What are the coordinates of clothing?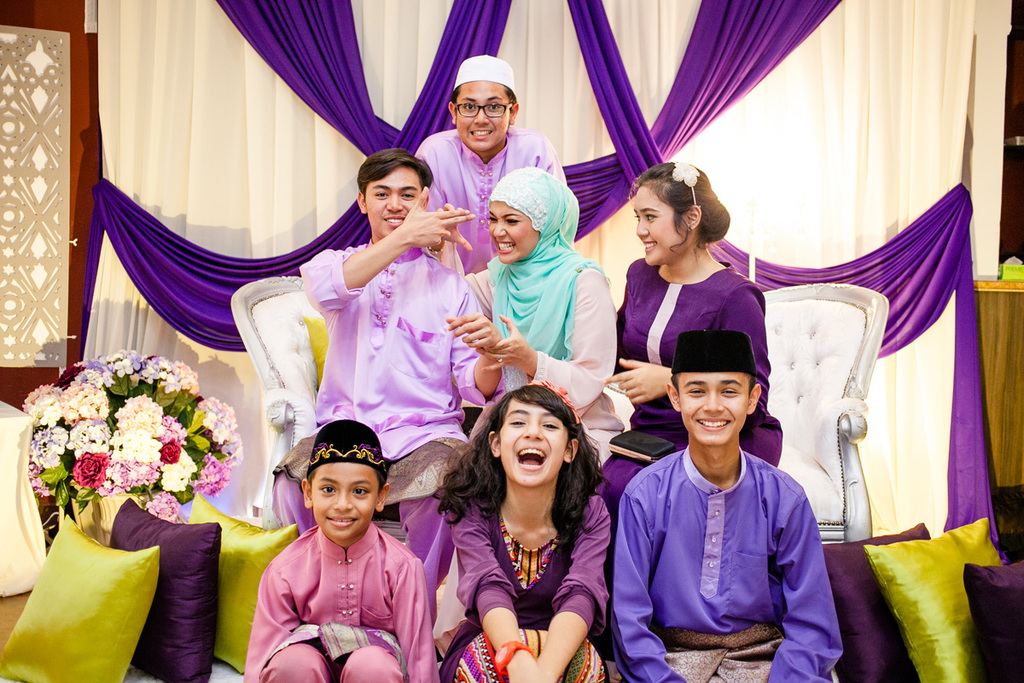
crop(312, 417, 399, 484).
